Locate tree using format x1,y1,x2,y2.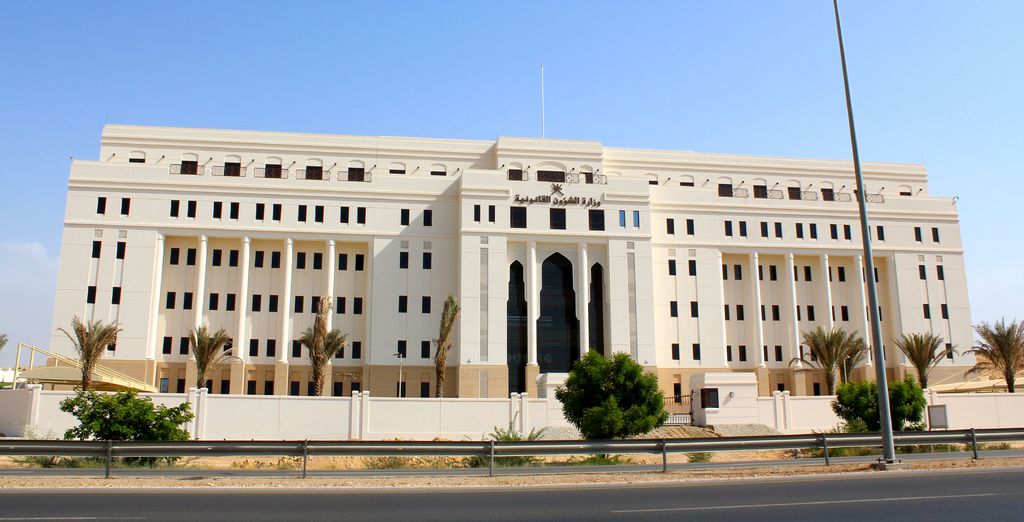
891,330,956,387.
